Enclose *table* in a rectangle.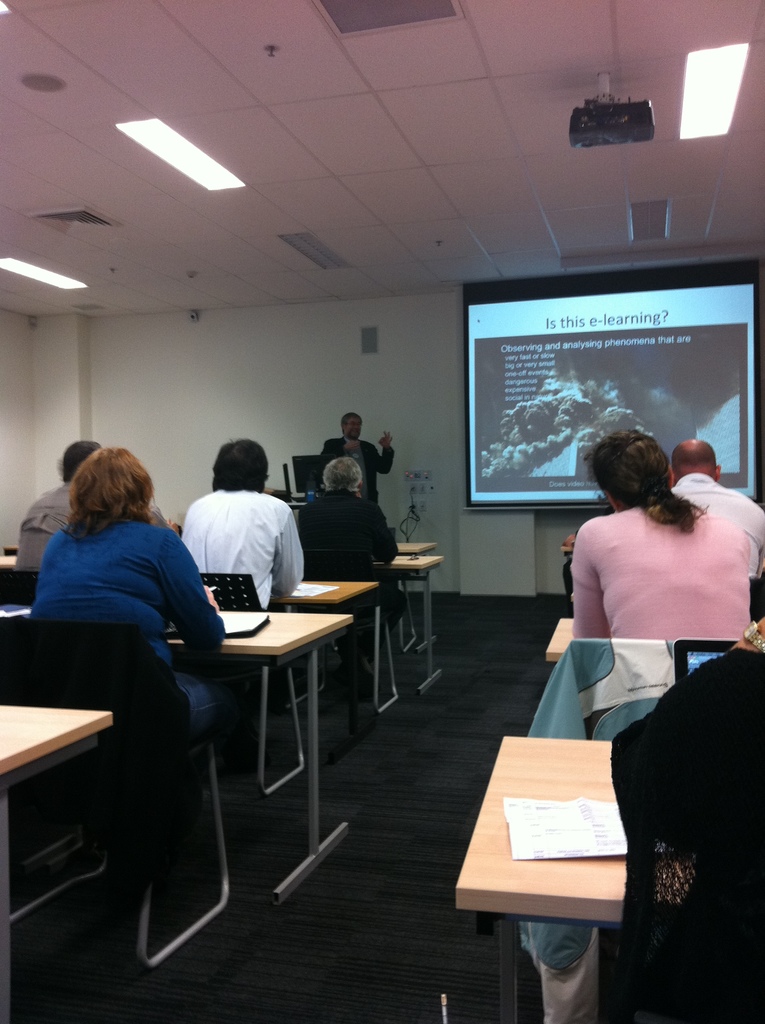
<box>543,614,581,664</box>.
